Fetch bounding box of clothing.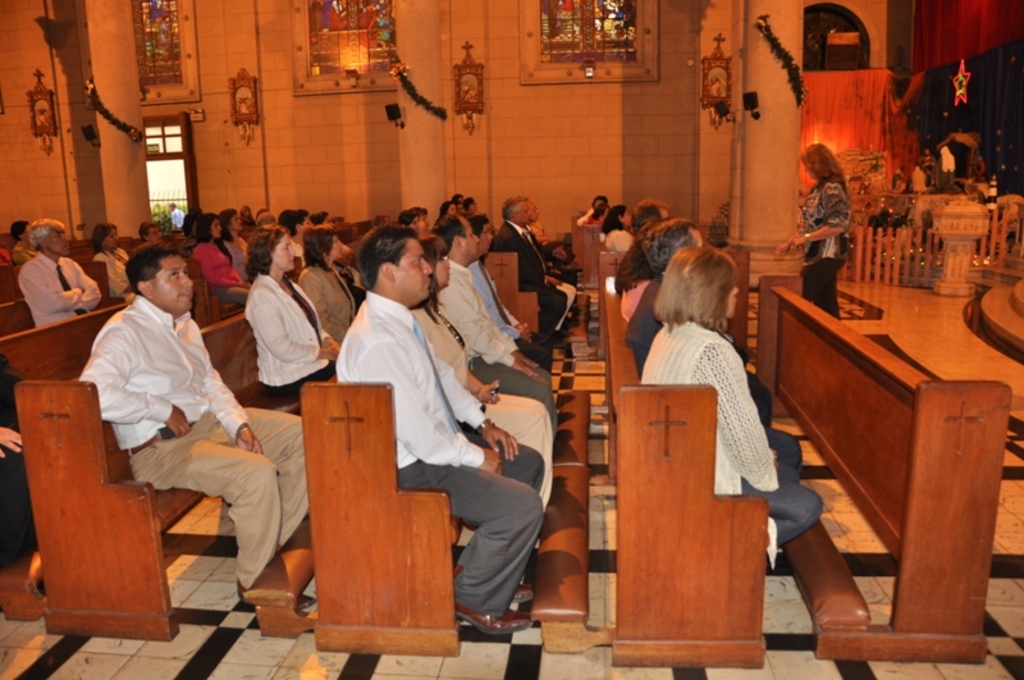
Bbox: [x1=332, y1=282, x2=493, y2=460].
